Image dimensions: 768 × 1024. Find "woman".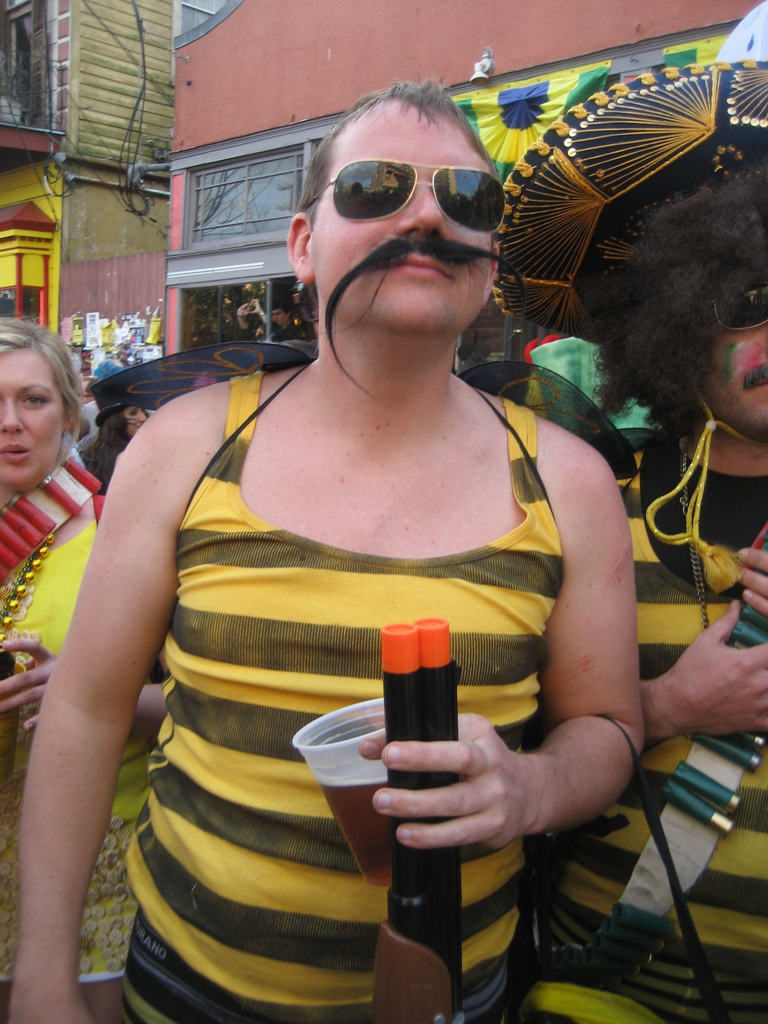
0/316/166/1023.
